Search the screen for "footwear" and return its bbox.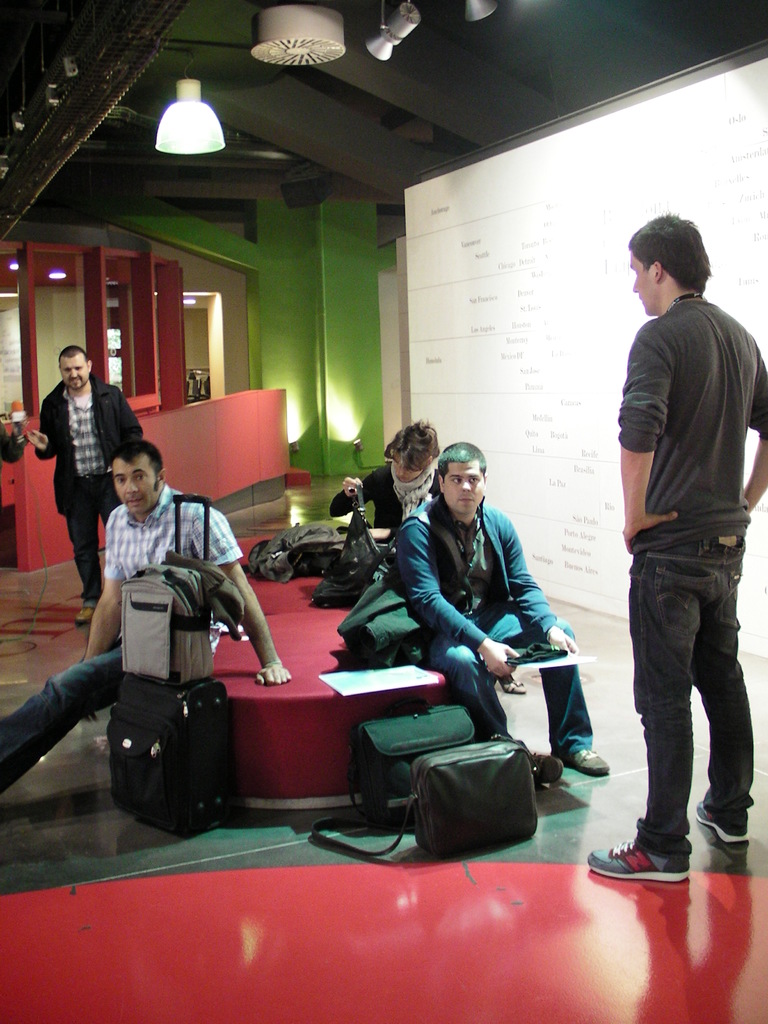
Found: 696, 794, 752, 846.
